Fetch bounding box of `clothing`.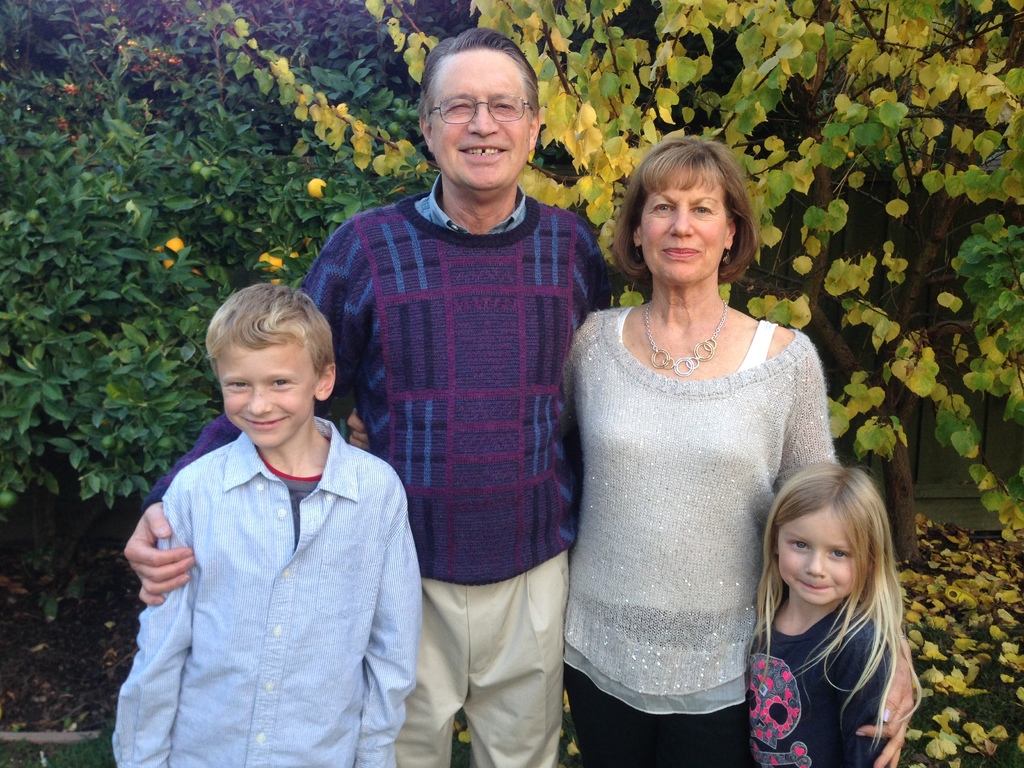
Bbox: 152, 171, 616, 767.
